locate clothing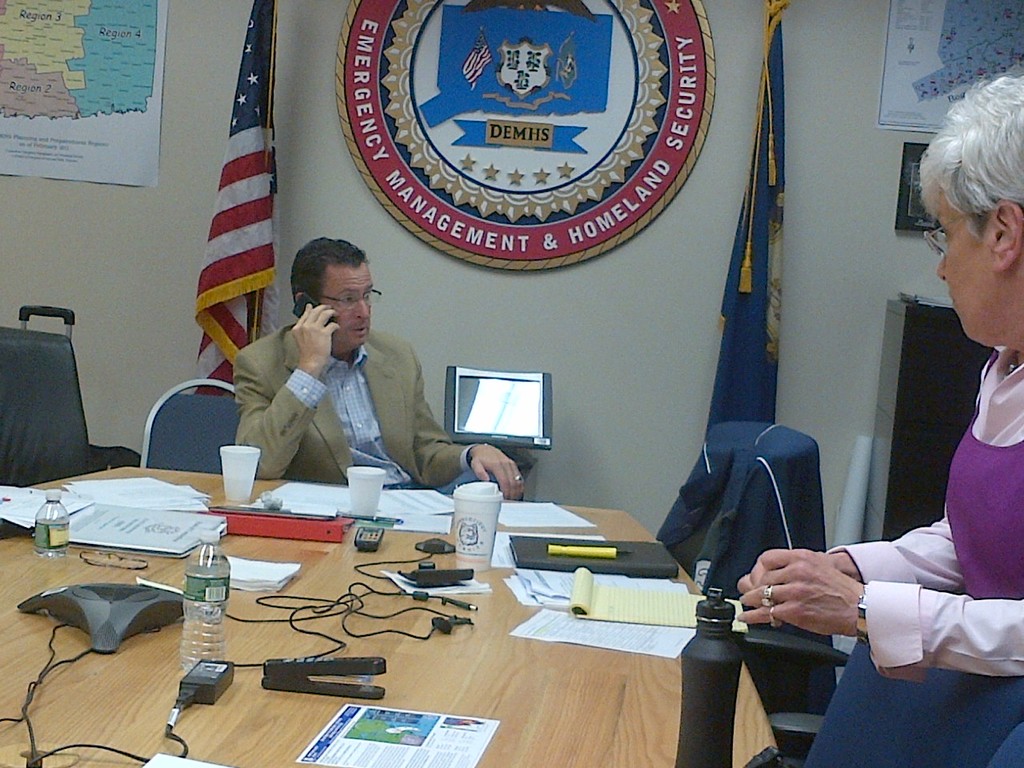
<box>198,293,438,494</box>
